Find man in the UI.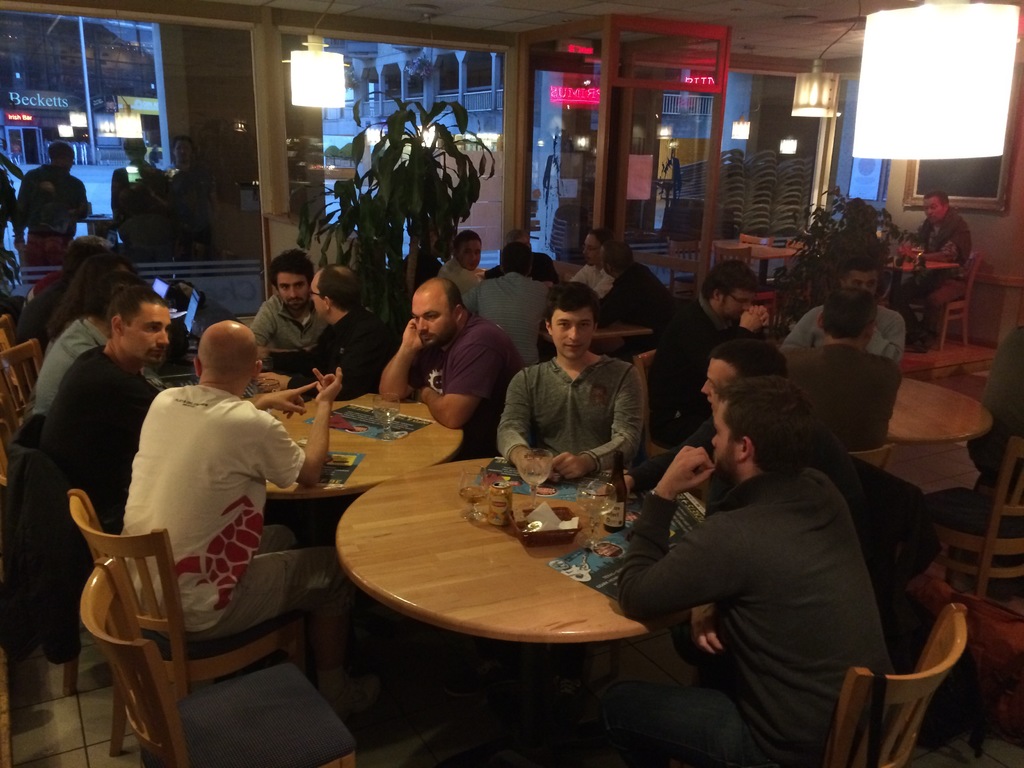
UI element at 116/321/346/721.
